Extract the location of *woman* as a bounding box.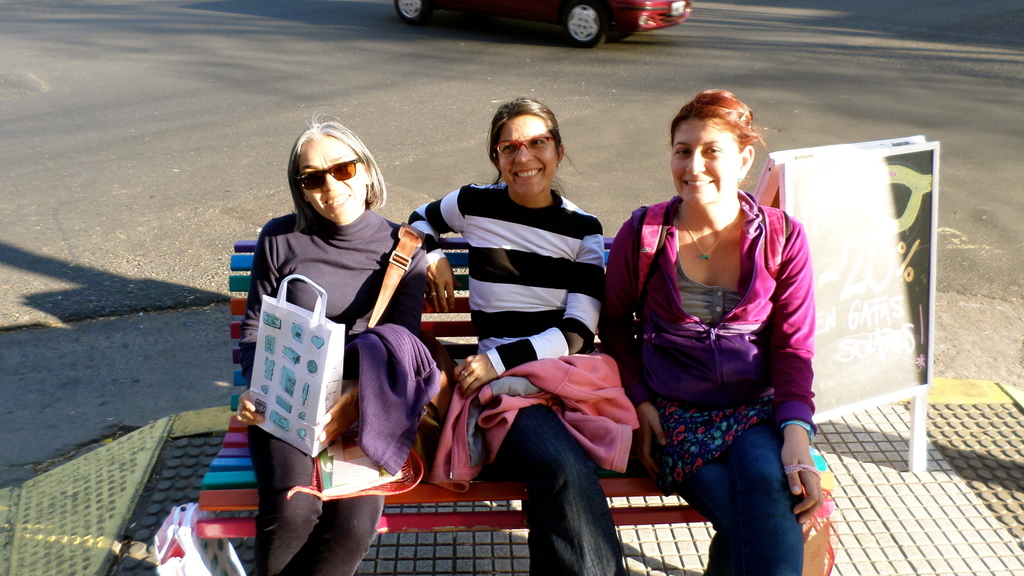
<bbox>406, 97, 622, 575</bbox>.
